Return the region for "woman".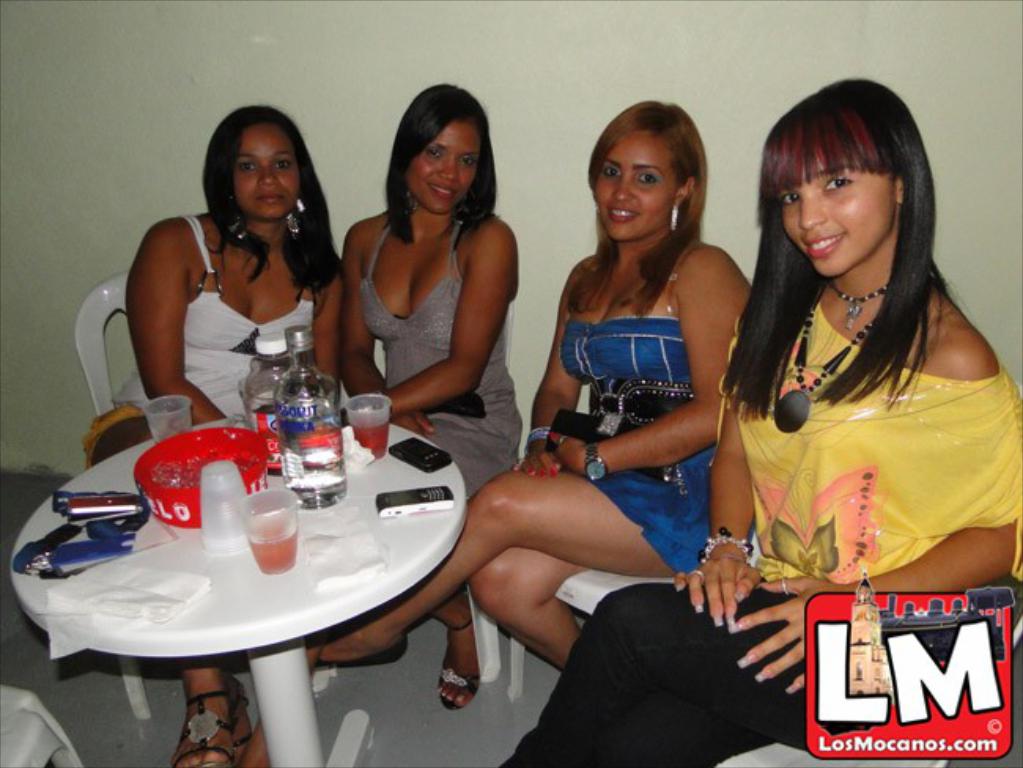
286:94:754:718.
